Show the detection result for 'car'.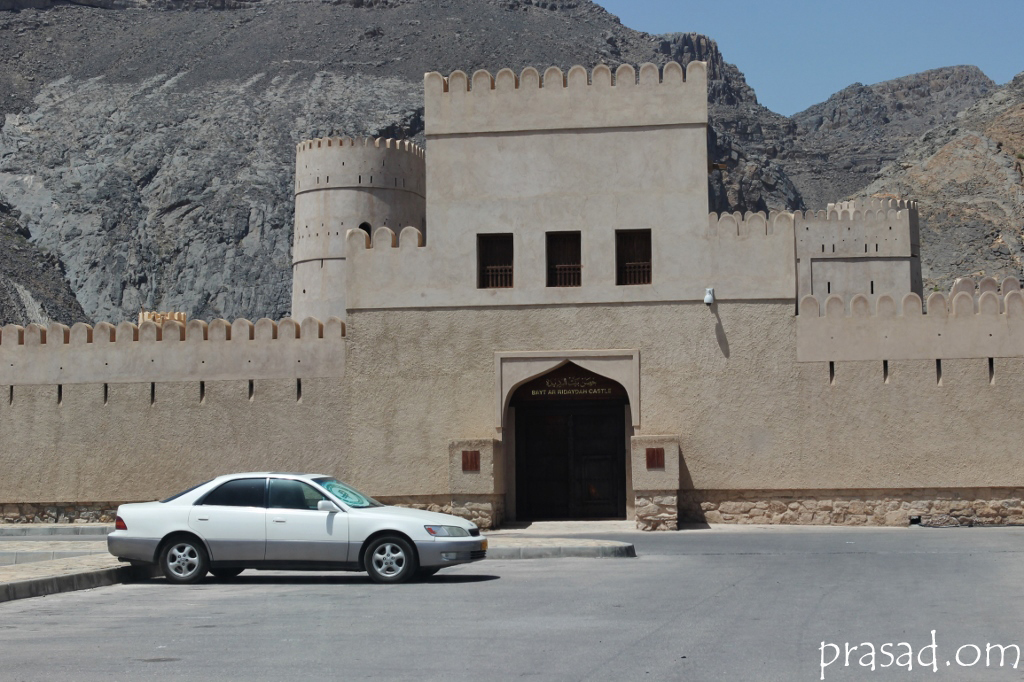
Rect(109, 479, 484, 583).
